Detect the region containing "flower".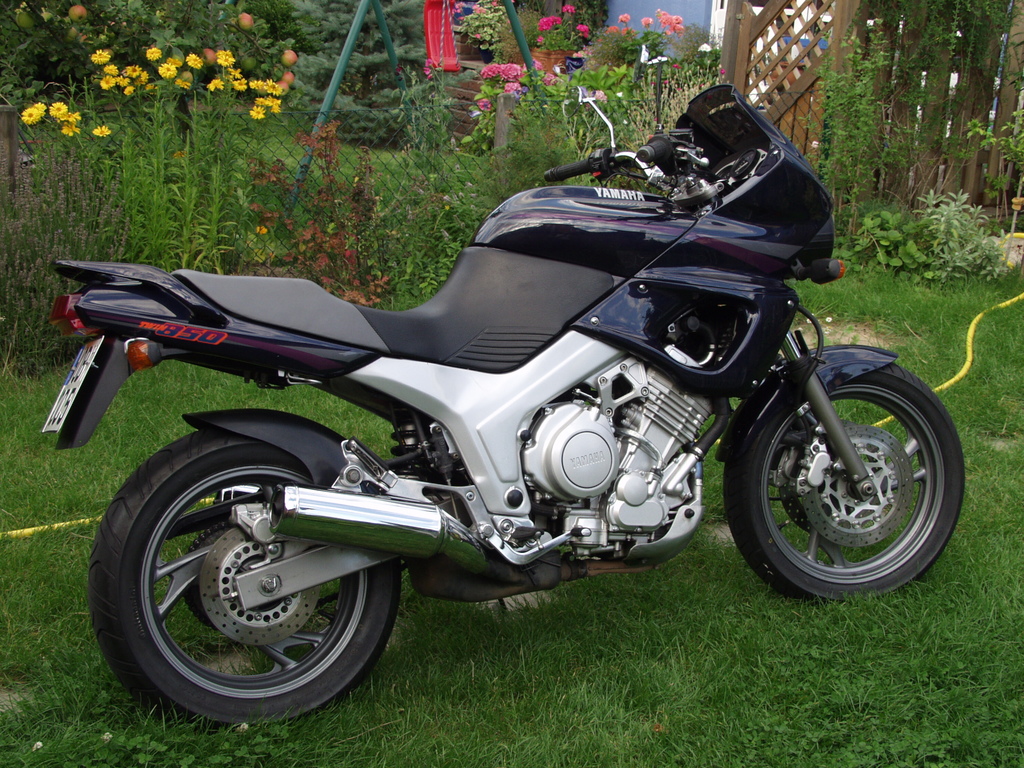
l=552, t=16, r=561, b=26.
